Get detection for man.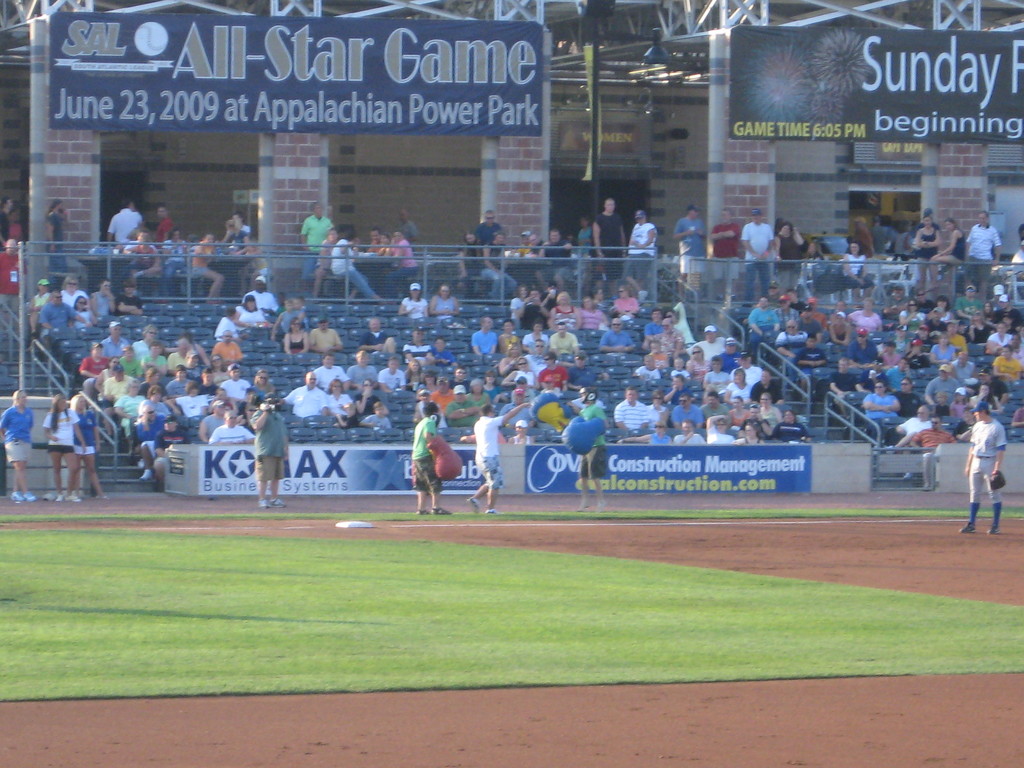
Detection: box(476, 228, 516, 302).
